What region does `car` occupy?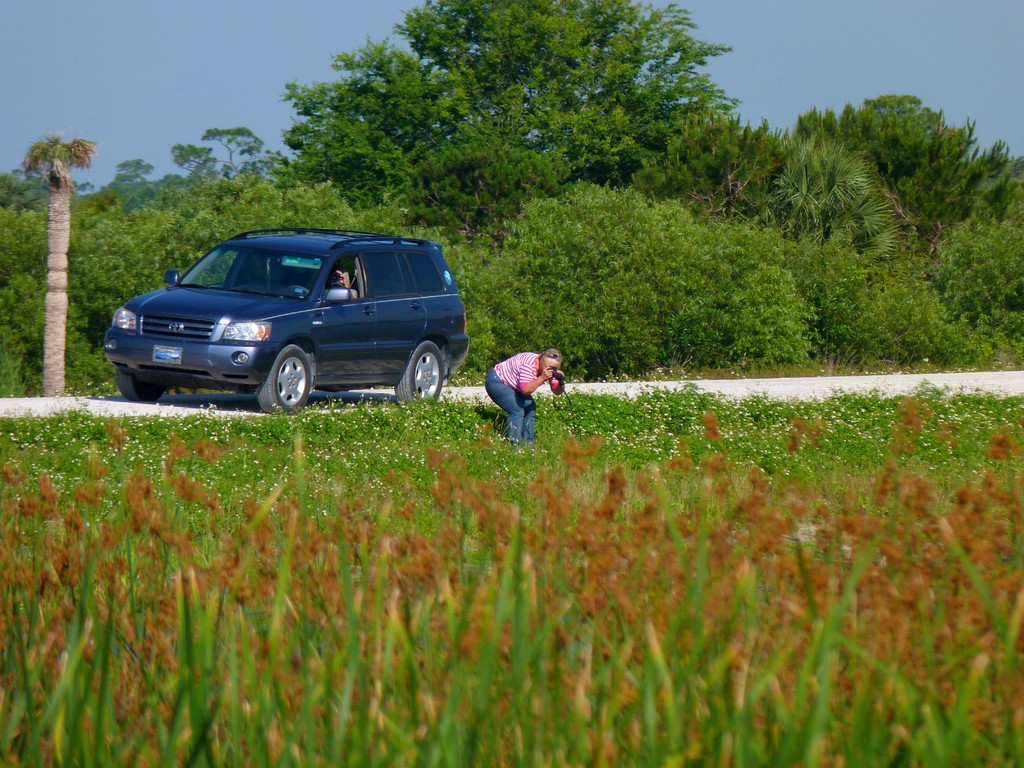
103,228,469,417.
